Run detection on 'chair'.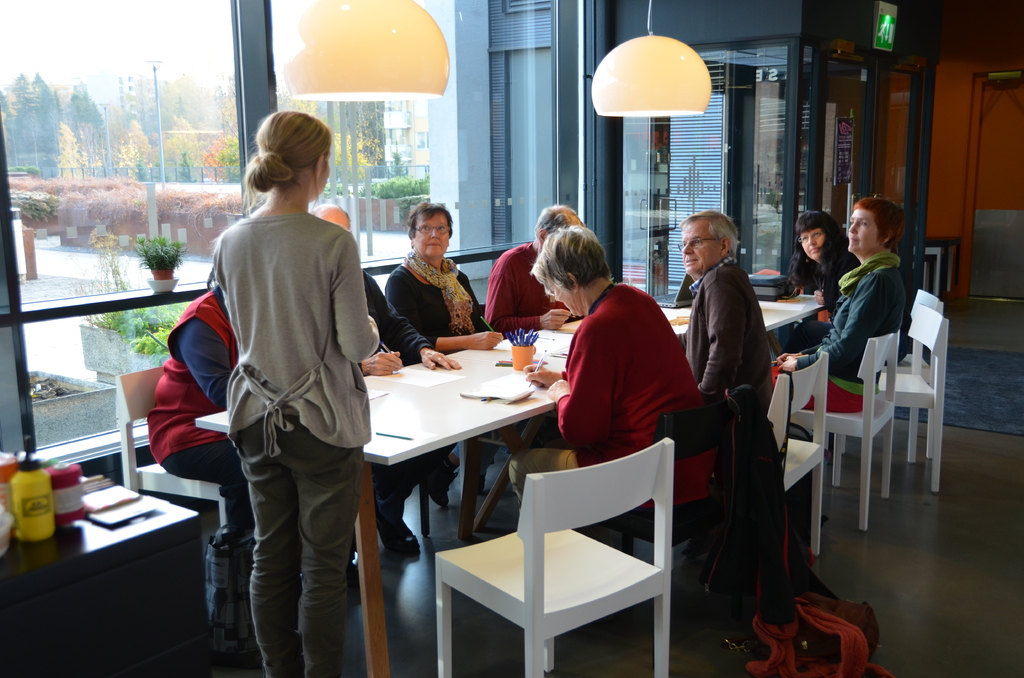
Result: detection(118, 364, 246, 537).
